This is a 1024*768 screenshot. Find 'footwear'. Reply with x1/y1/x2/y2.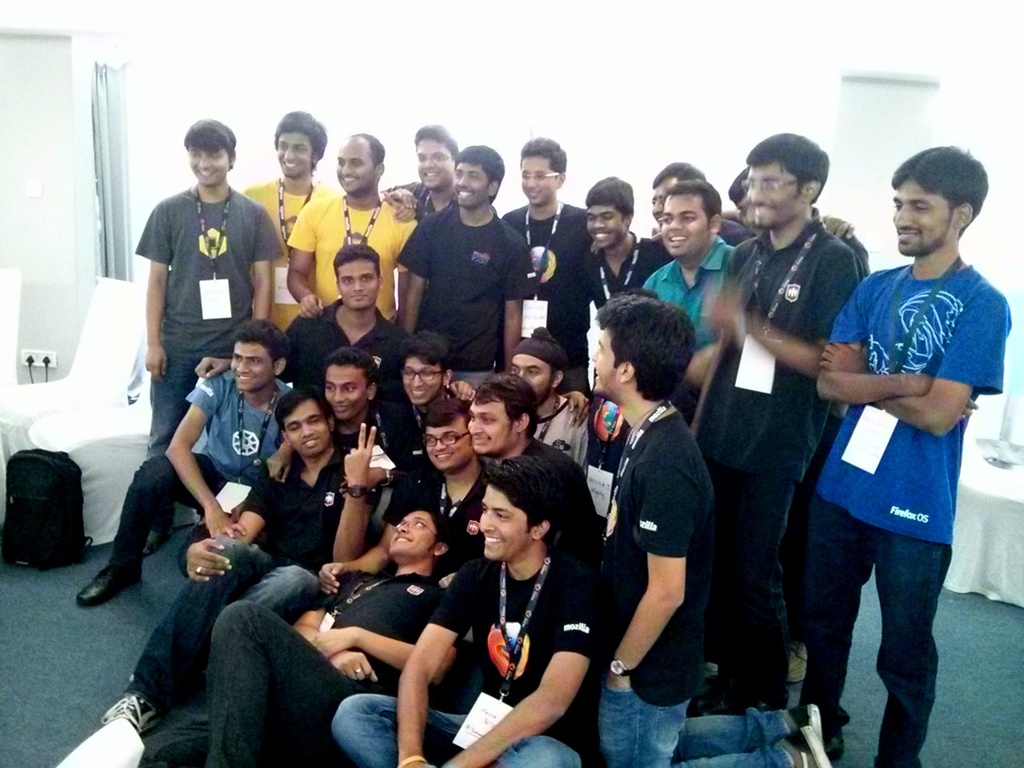
770/730/842/767.
